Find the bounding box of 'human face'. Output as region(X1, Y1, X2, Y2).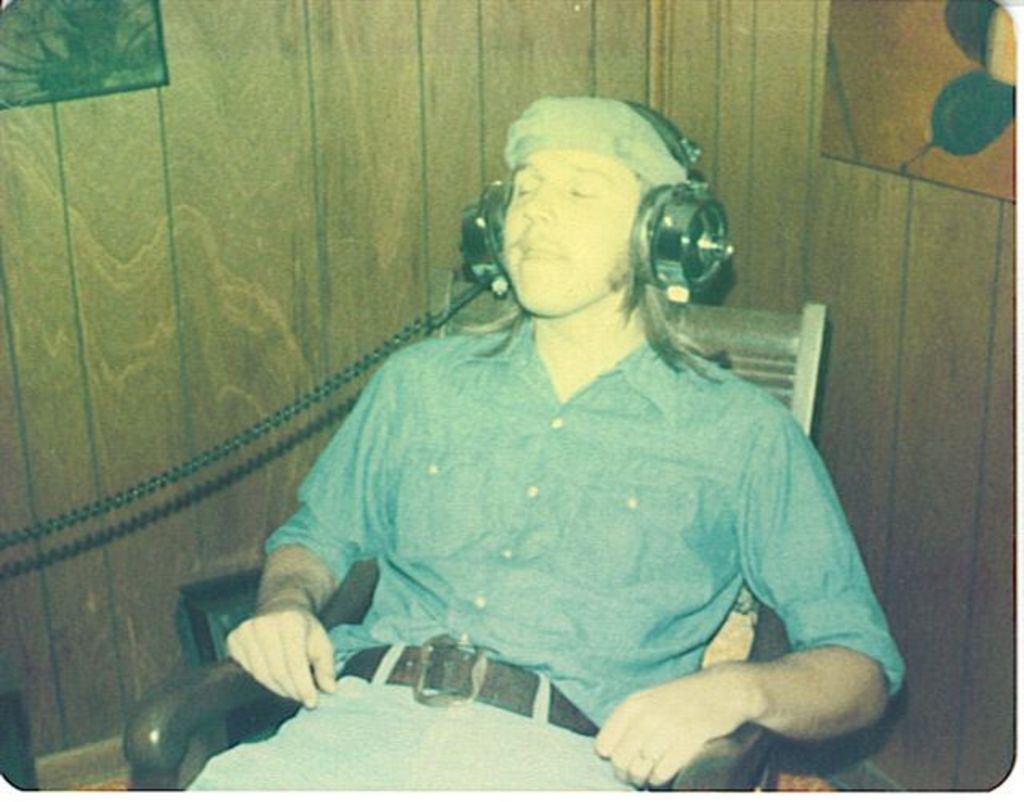
region(502, 147, 642, 319).
